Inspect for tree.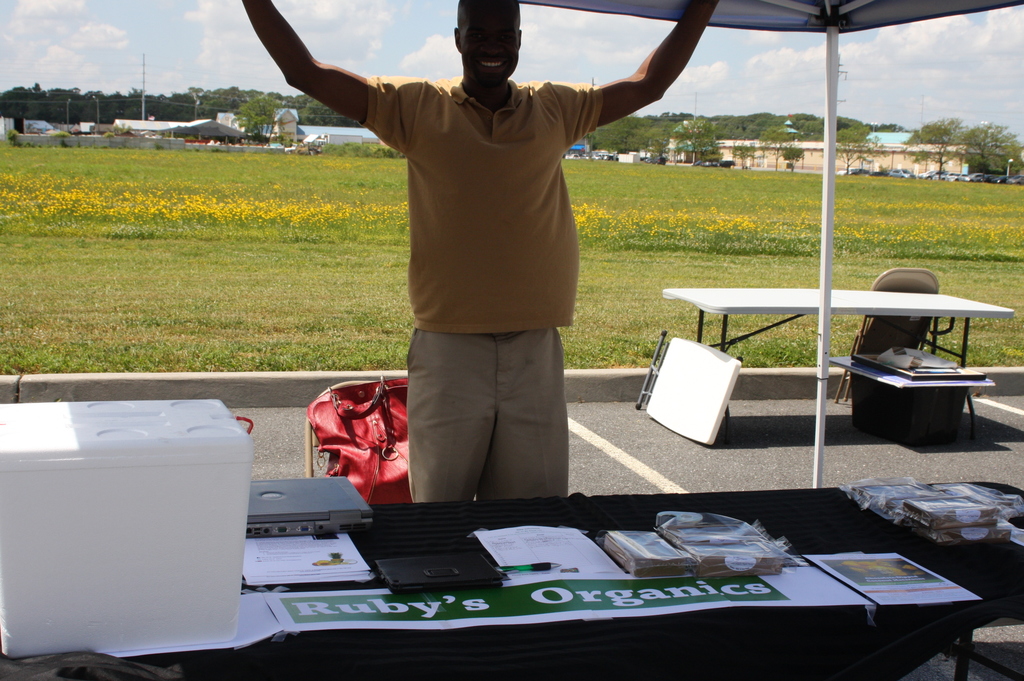
Inspection: bbox=[237, 95, 274, 139].
